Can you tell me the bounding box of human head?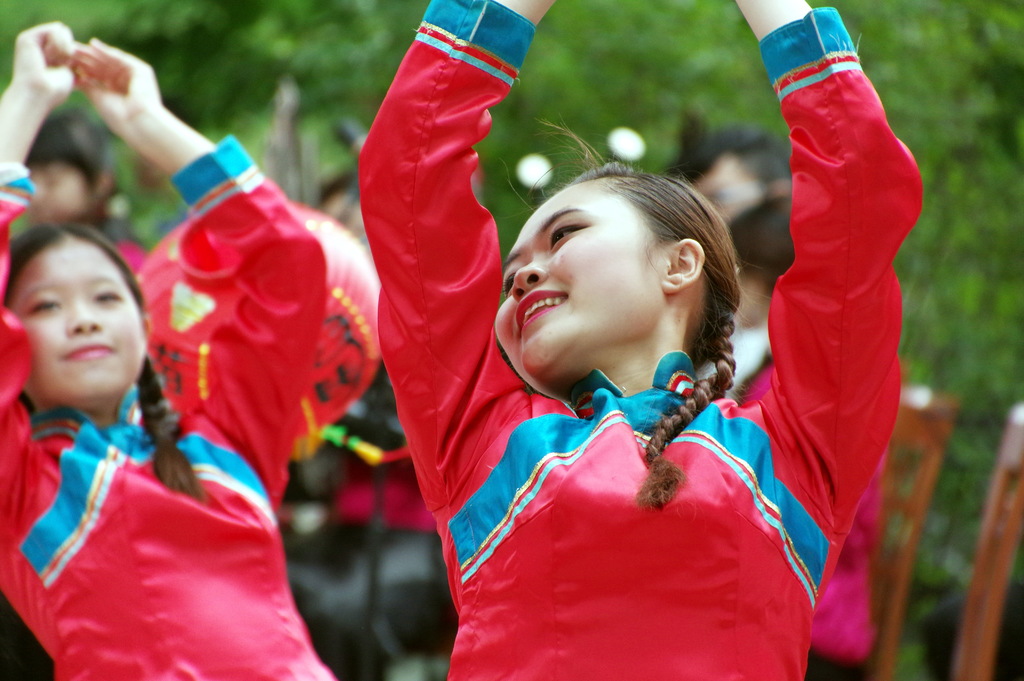
668, 120, 794, 225.
